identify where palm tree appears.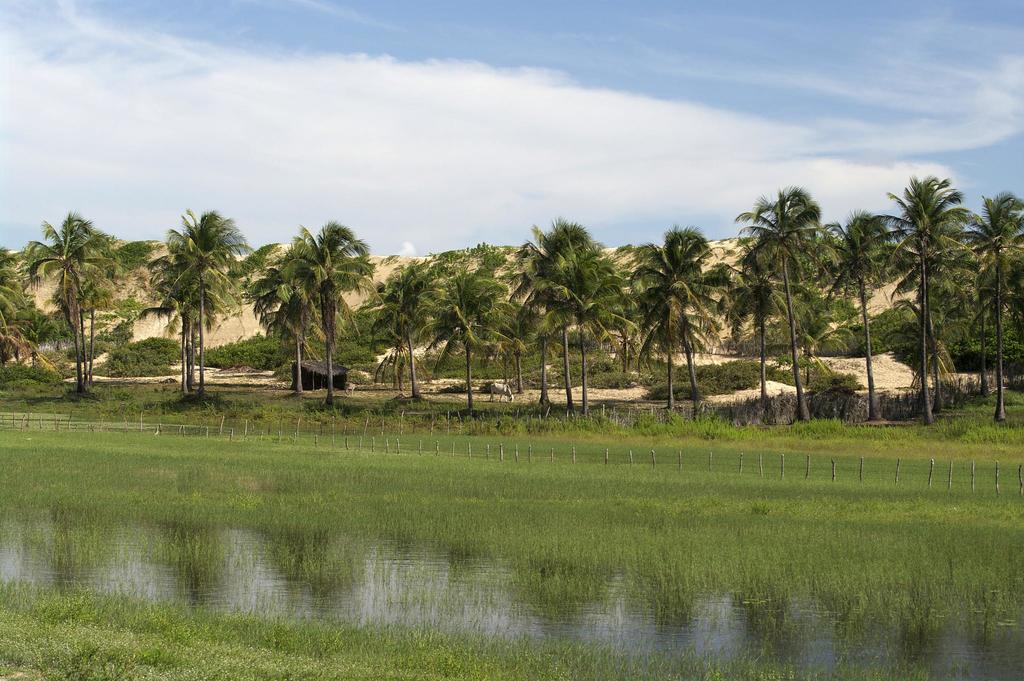
Appears at bbox=(442, 247, 518, 421).
